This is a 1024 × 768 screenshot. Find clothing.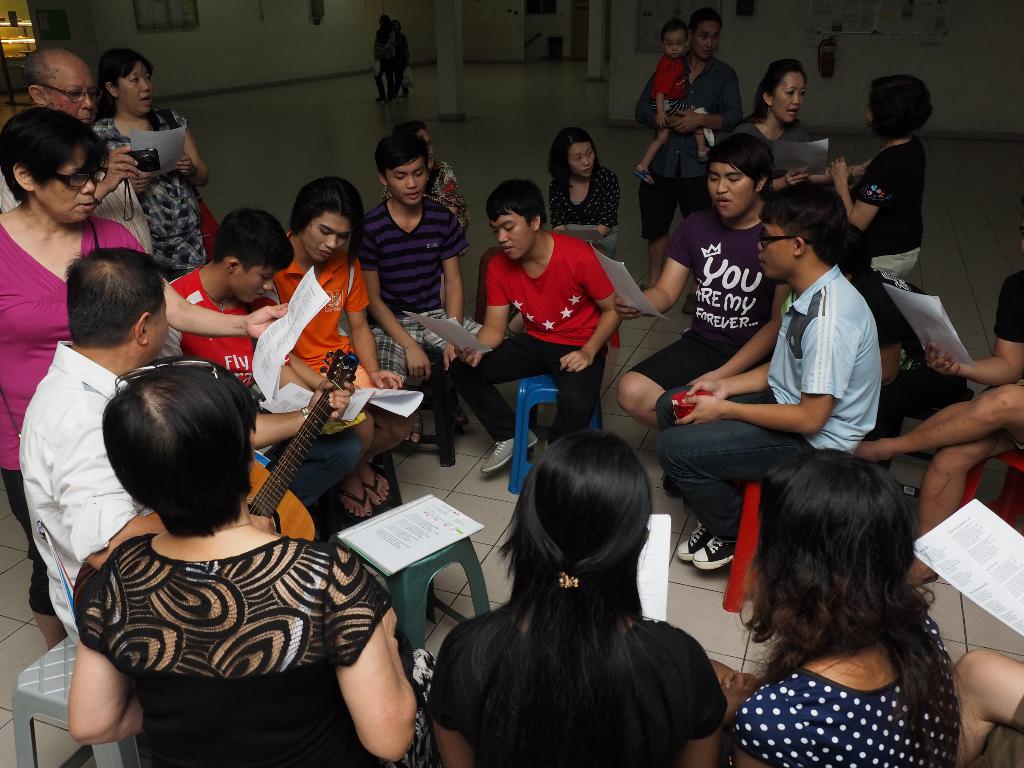
Bounding box: locate(0, 167, 161, 255).
